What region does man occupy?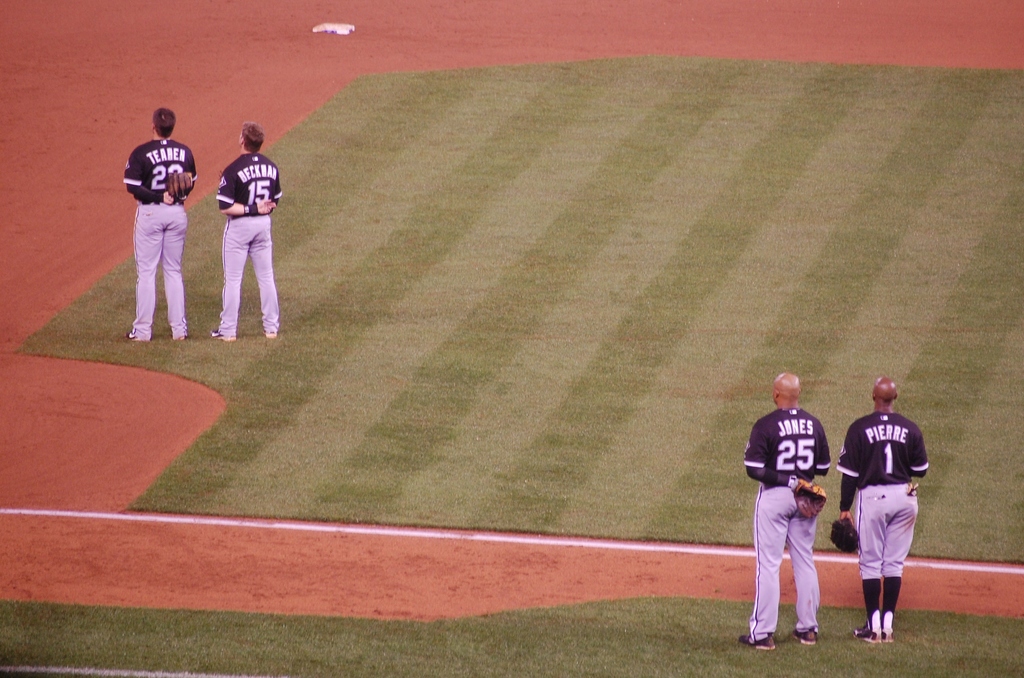
left=740, top=372, right=830, bottom=656.
